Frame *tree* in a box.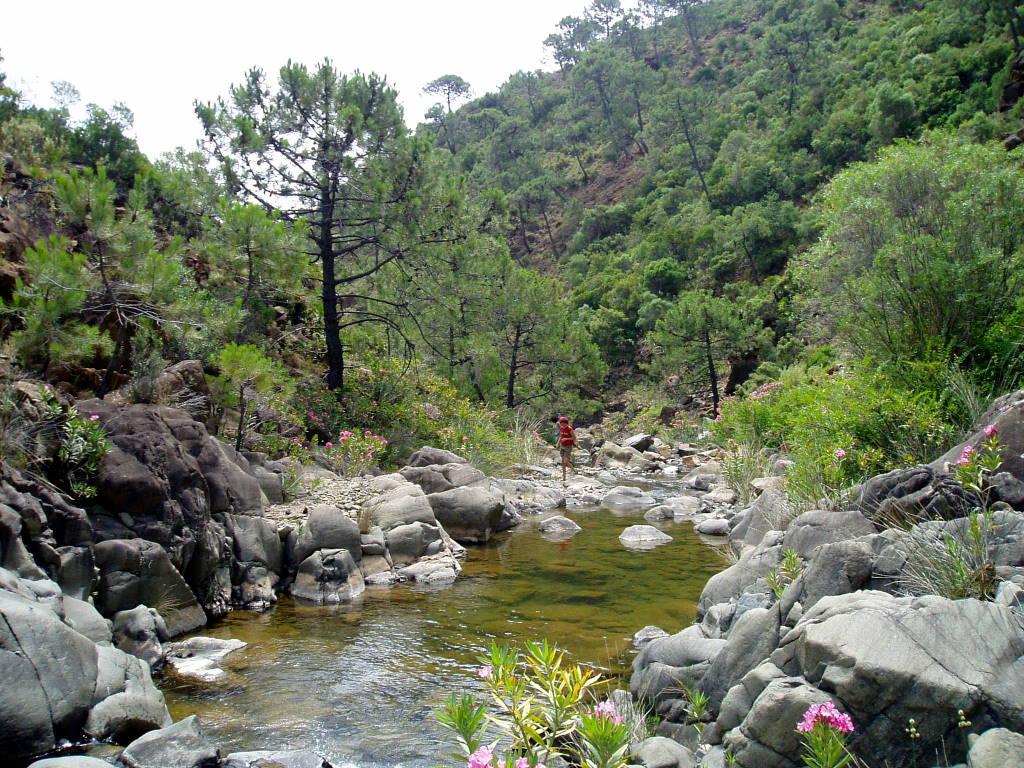
<bbox>196, 54, 430, 422</bbox>.
